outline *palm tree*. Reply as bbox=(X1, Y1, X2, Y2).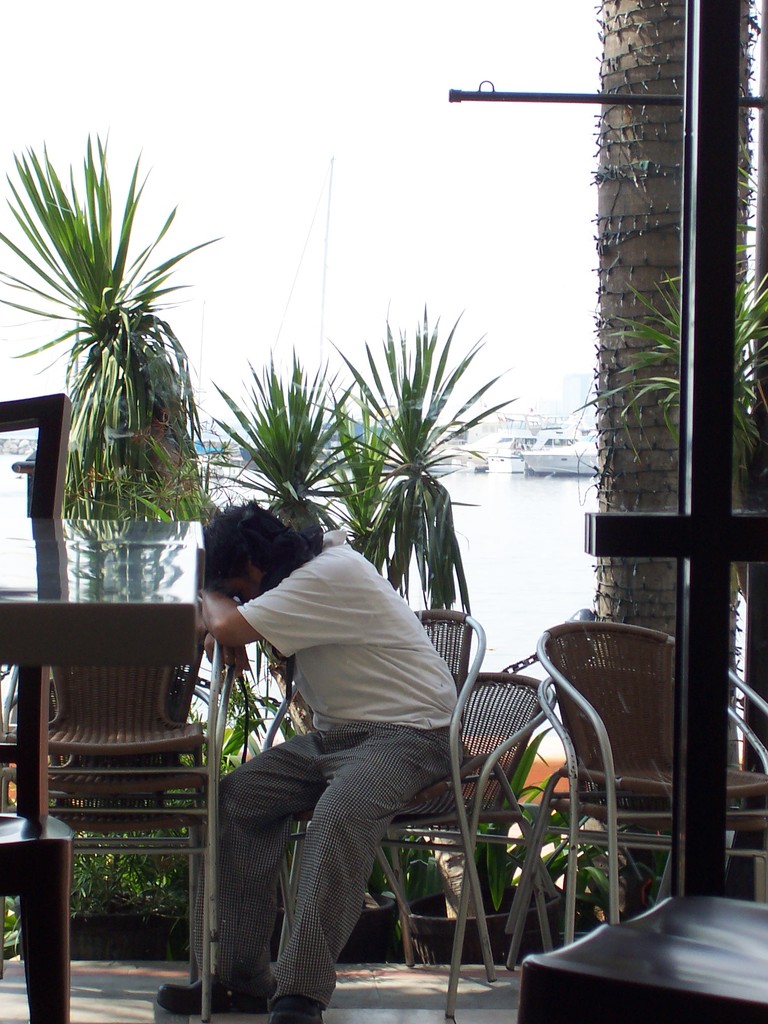
bbox=(45, 210, 198, 596).
